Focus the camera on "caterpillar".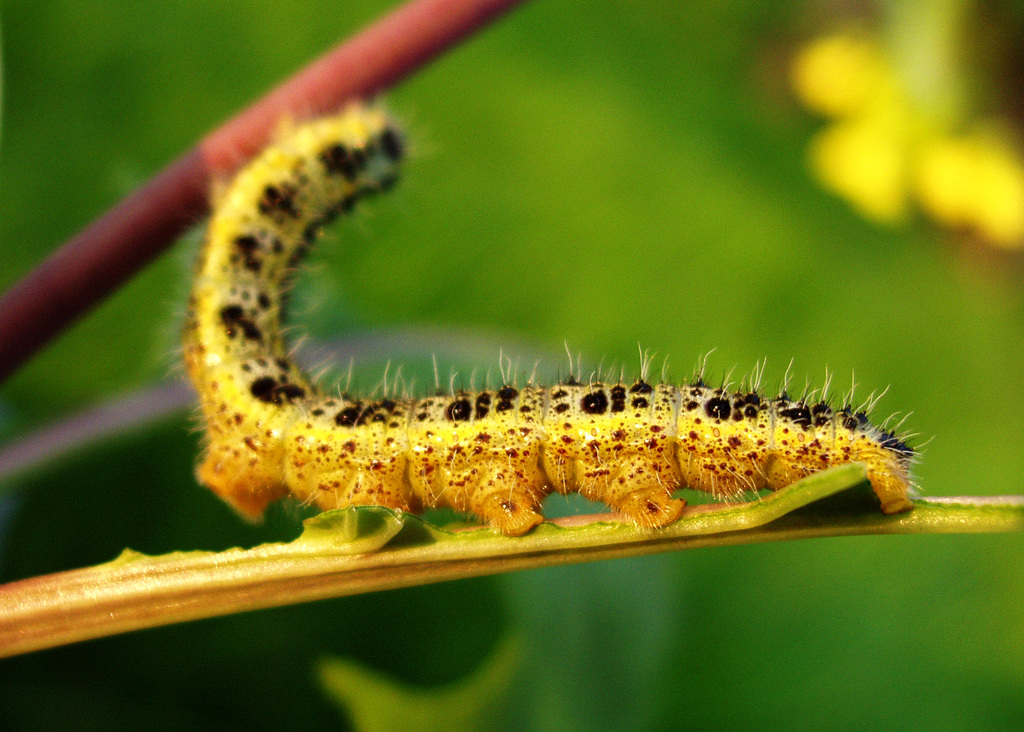
Focus region: [163,117,912,555].
